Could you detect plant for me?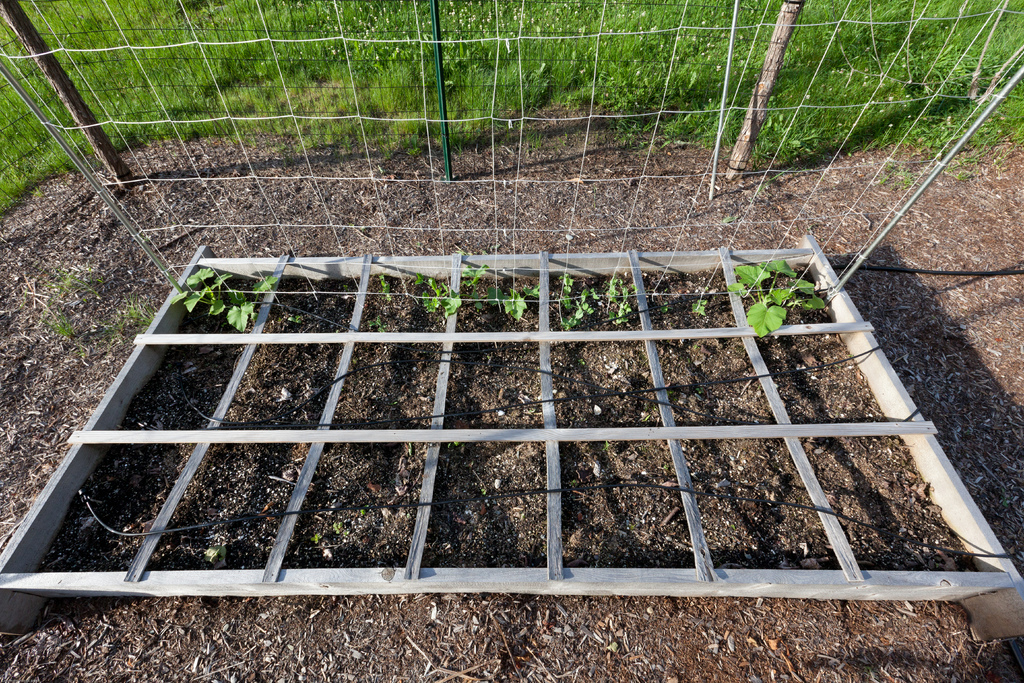
Detection result: BBox(601, 438, 613, 453).
